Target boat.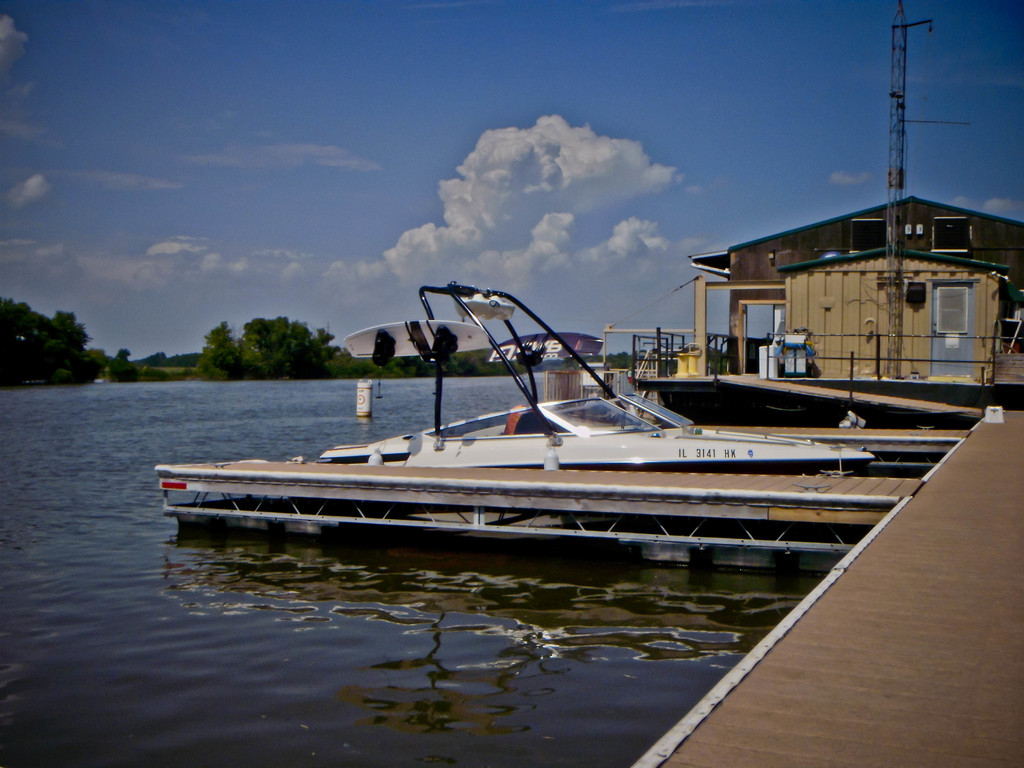
Target region: 144,317,968,568.
